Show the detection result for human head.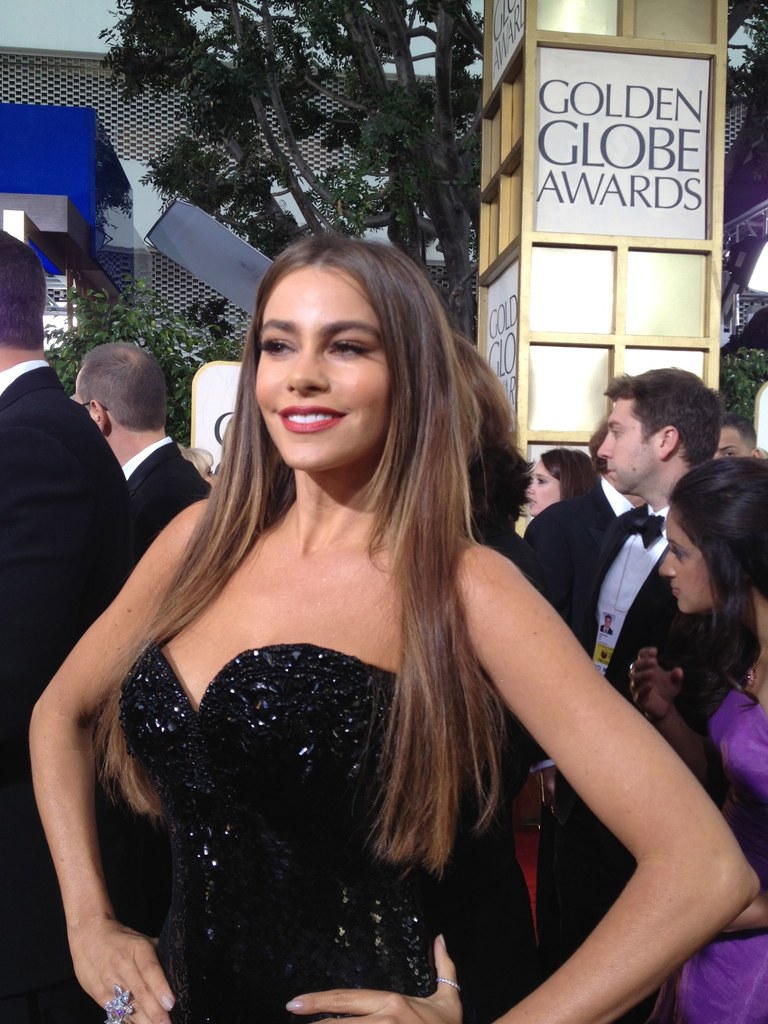
74:340:167:457.
